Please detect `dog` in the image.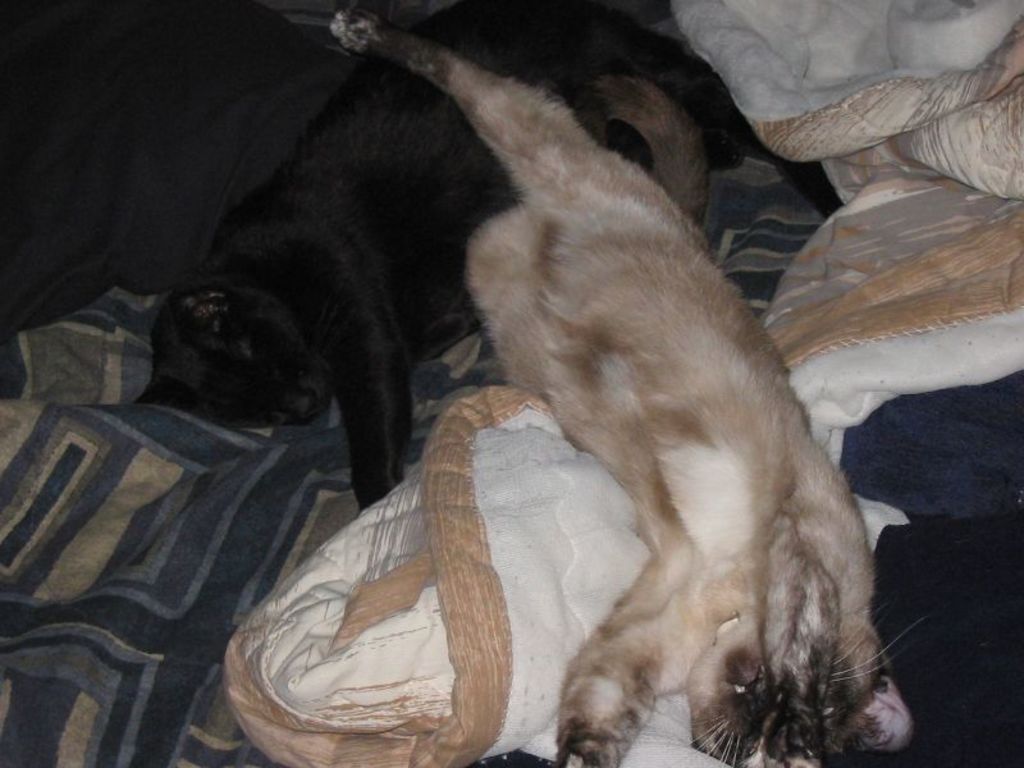
region(326, 9, 927, 767).
